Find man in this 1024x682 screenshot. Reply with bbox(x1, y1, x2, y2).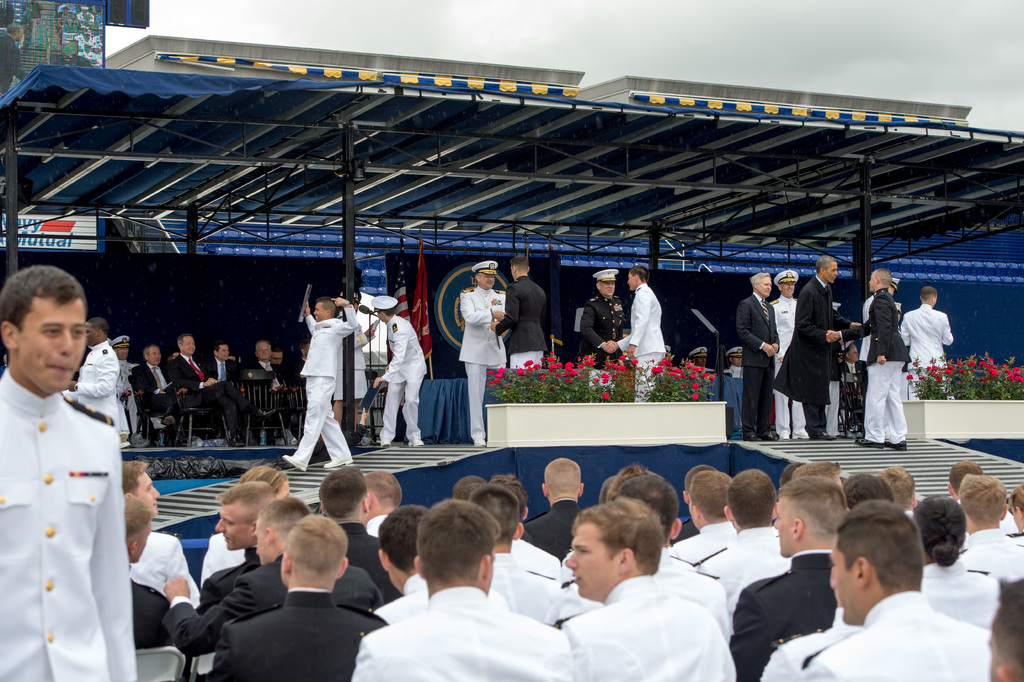
bbox(171, 328, 249, 446).
